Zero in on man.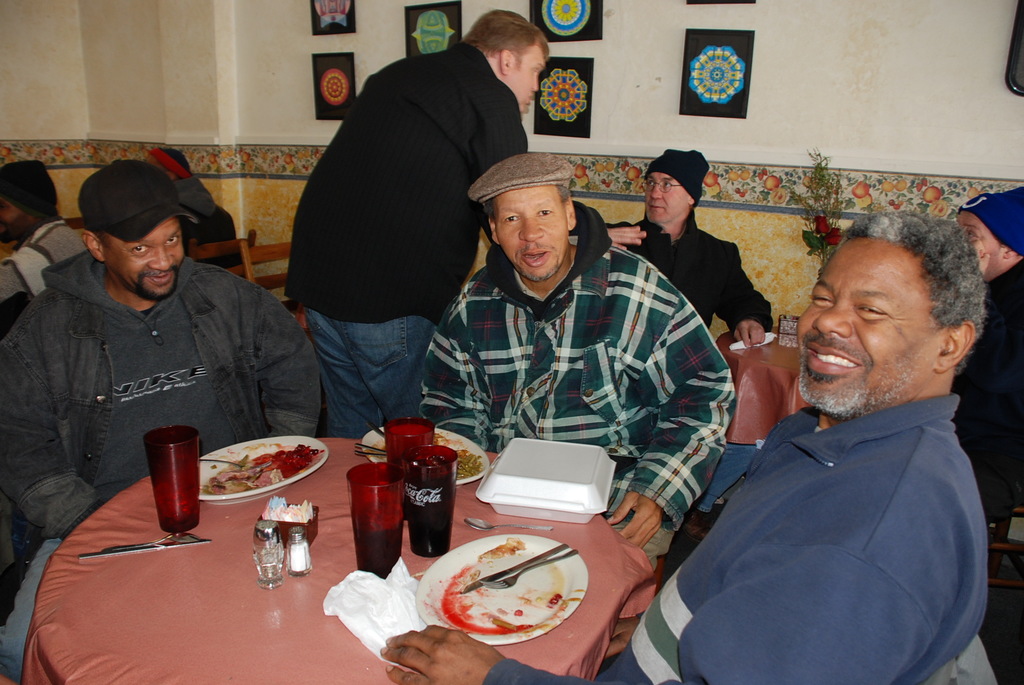
Zeroed in: 0/148/93/311.
